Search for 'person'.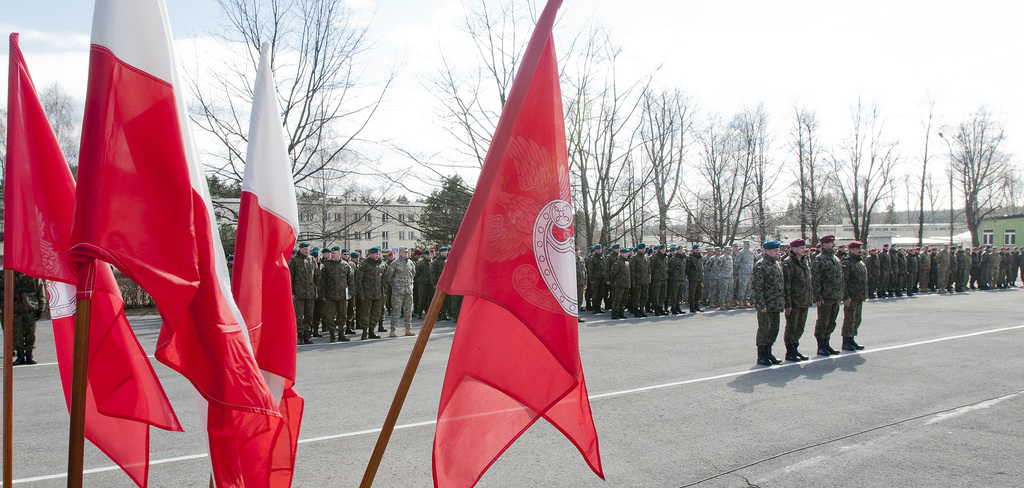
Found at (left=844, top=238, right=868, bottom=353).
